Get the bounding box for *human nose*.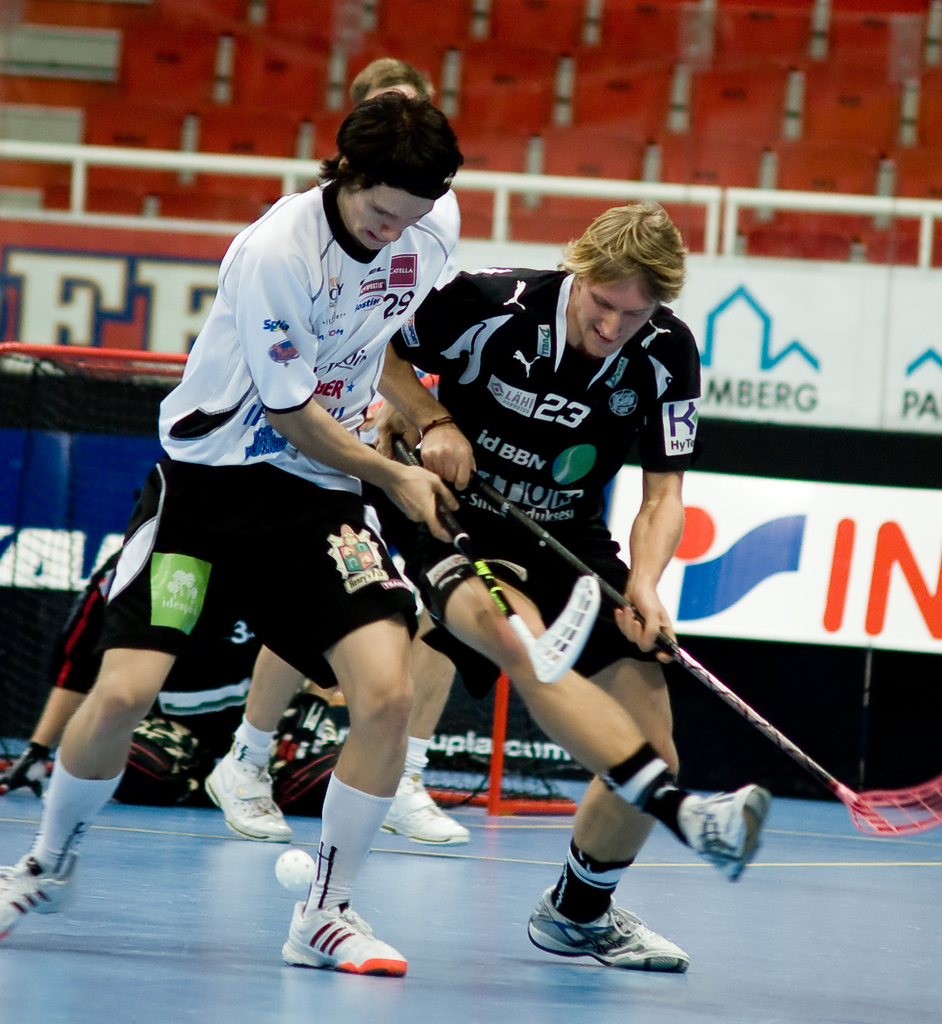
<bbox>378, 220, 401, 246</bbox>.
